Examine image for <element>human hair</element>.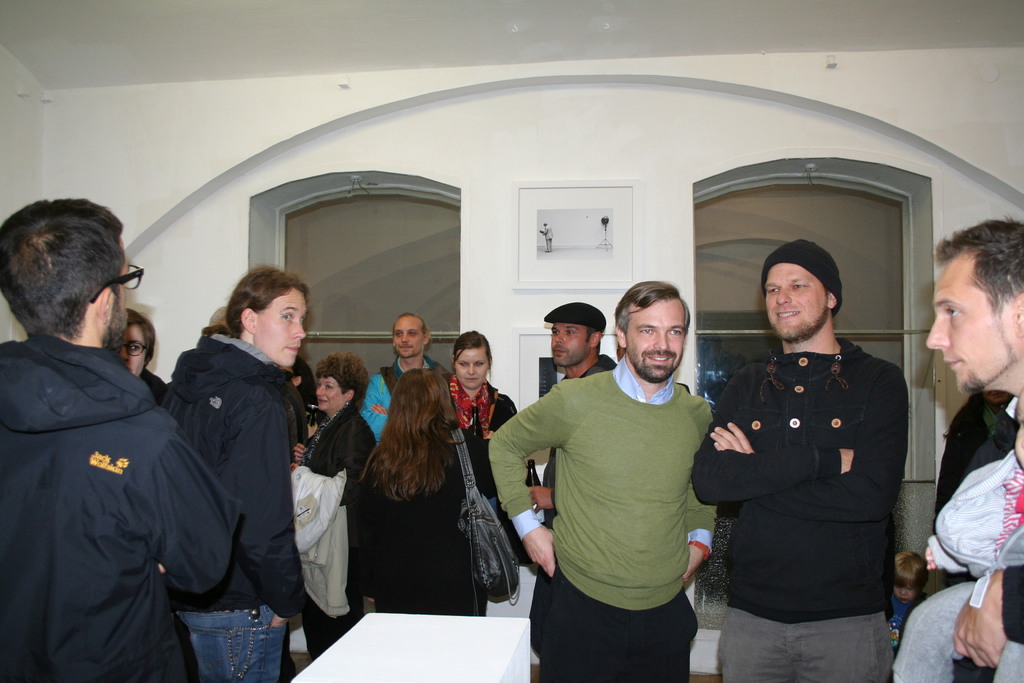
Examination result: <region>14, 197, 136, 365</region>.
